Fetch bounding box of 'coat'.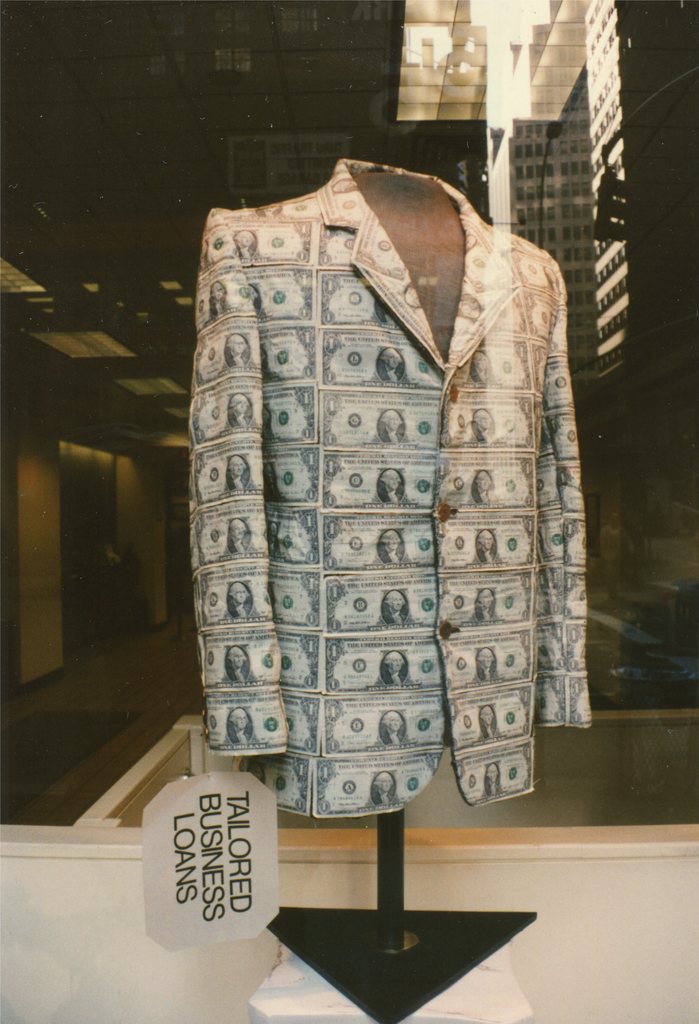
Bbox: 227/412/251/428.
